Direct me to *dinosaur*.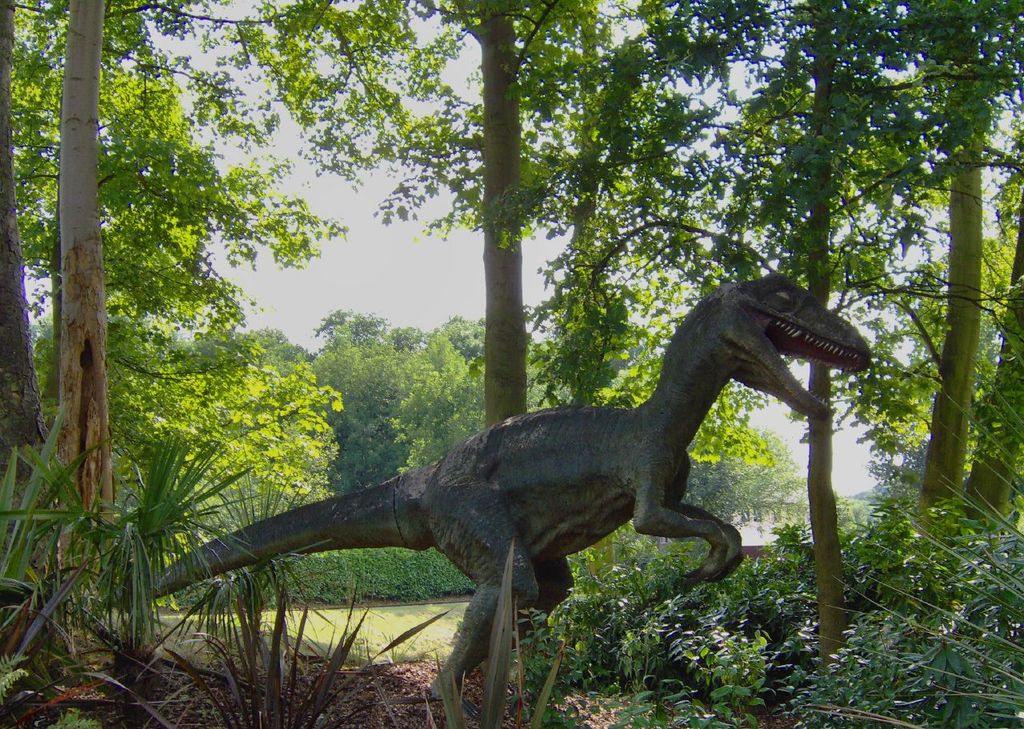
Direction: box(135, 270, 878, 728).
